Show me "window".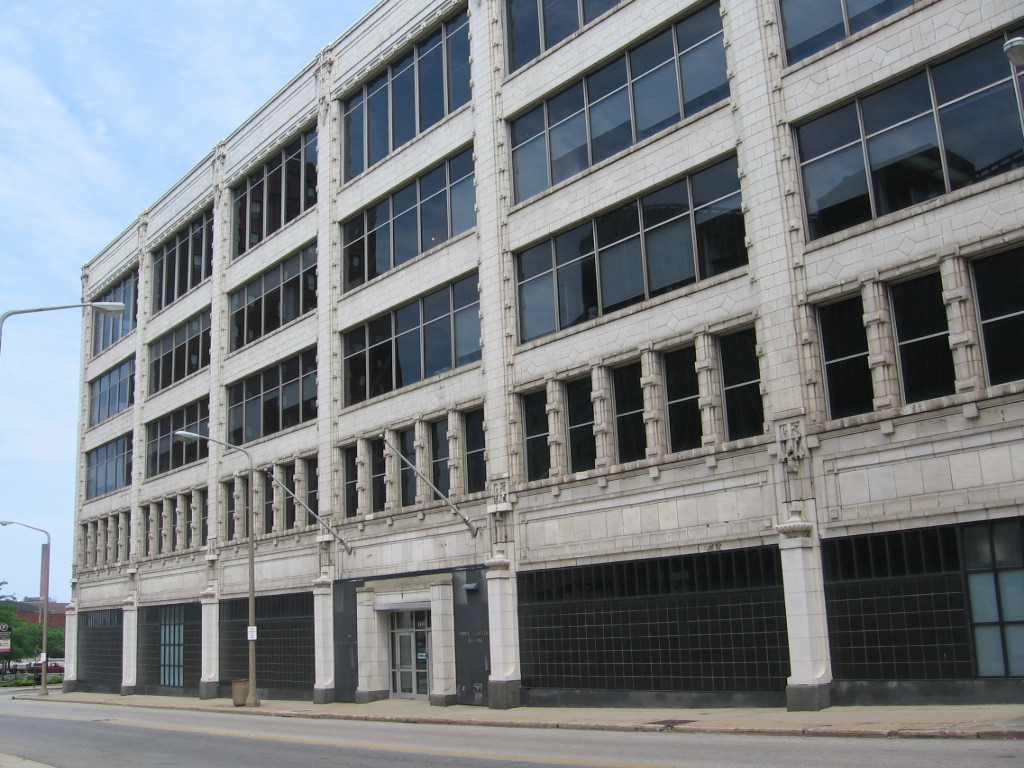
"window" is here: x1=963, y1=233, x2=1023, y2=400.
